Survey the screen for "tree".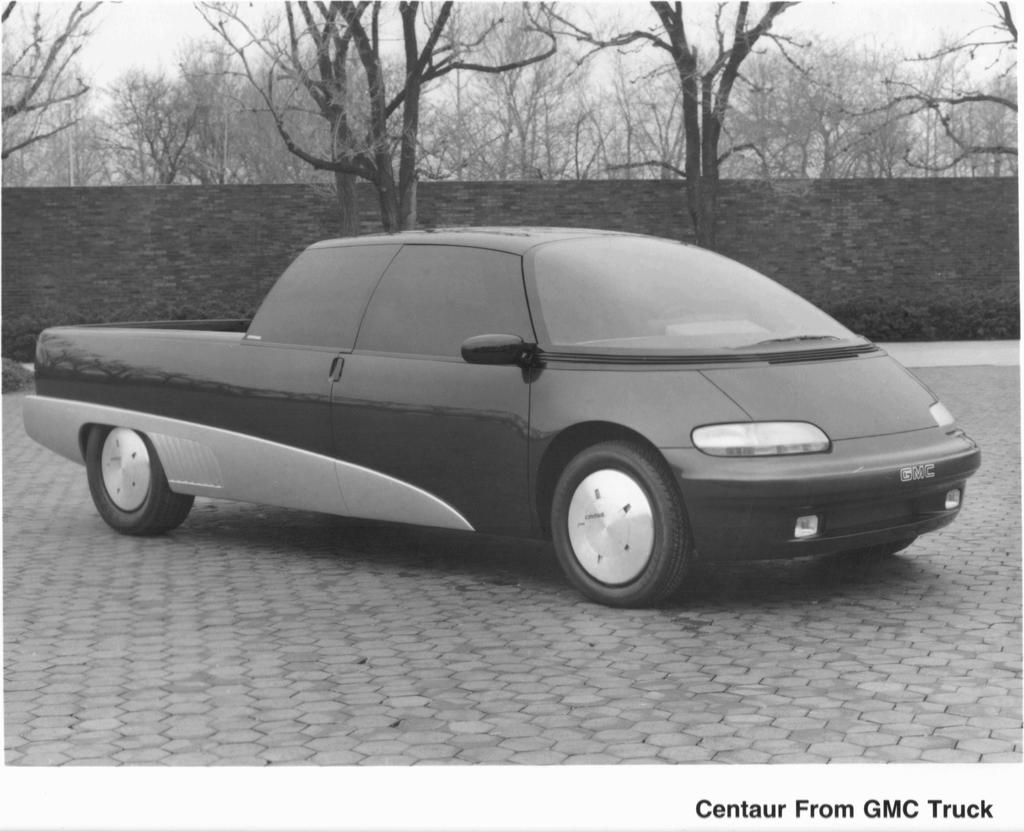
Survey found: BBox(561, 0, 839, 188).
